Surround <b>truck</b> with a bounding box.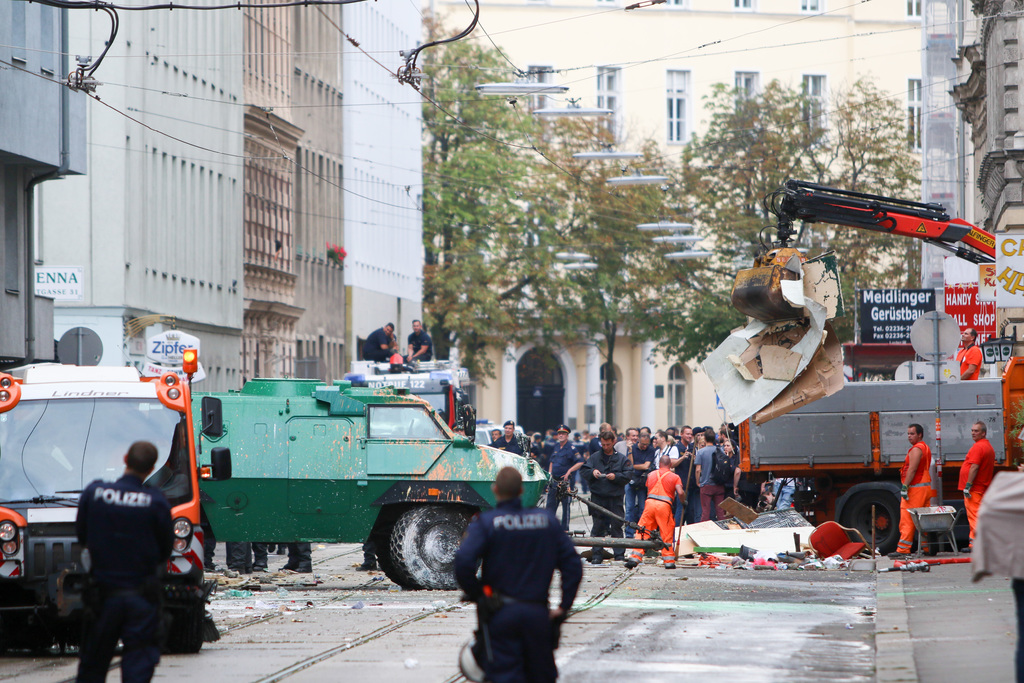
left=0, top=357, right=193, bottom=652.
